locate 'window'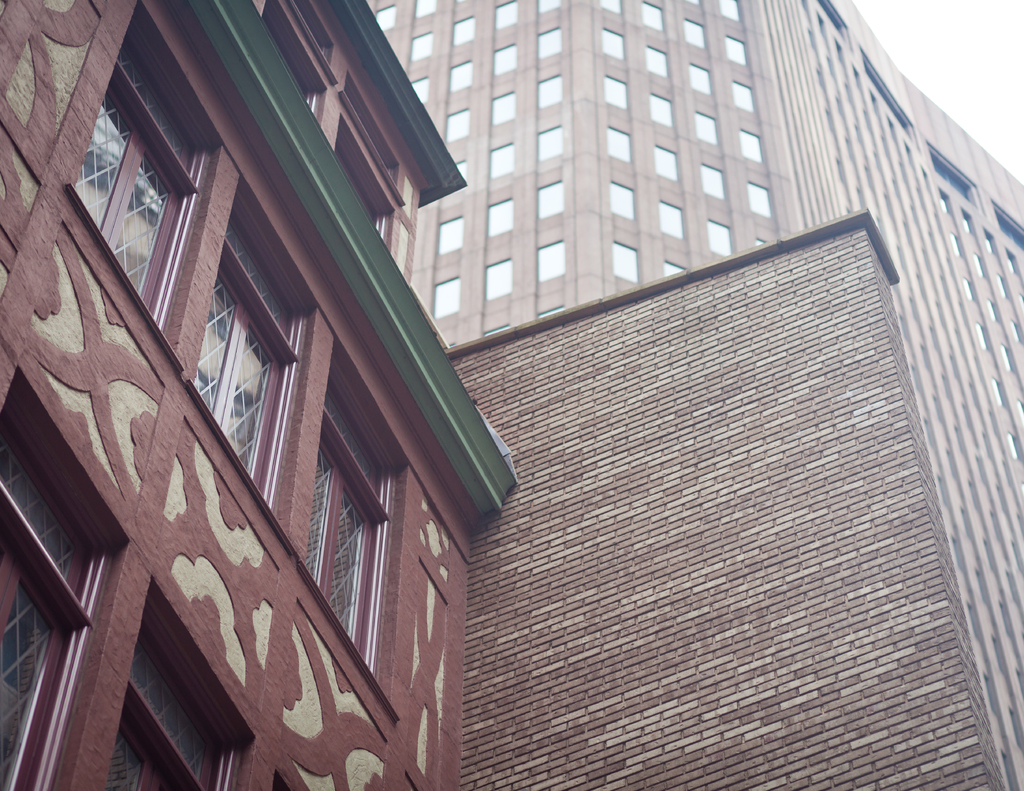
box(451, 62, 474, 95)
